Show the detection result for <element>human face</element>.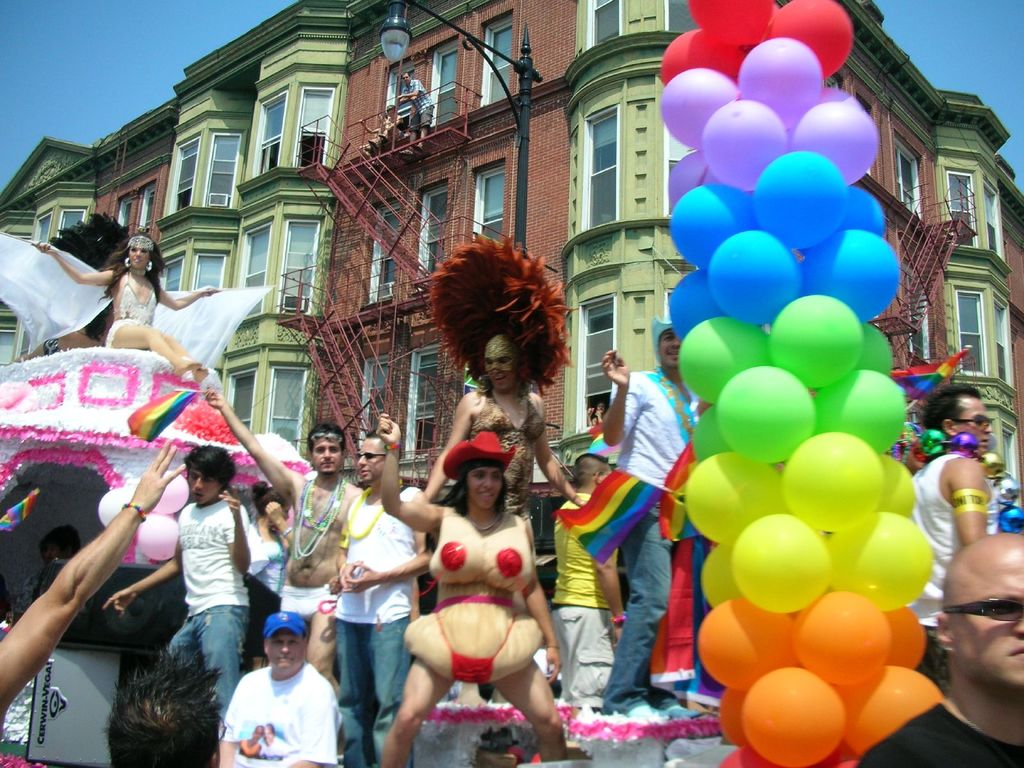
945,544,1023,687.
